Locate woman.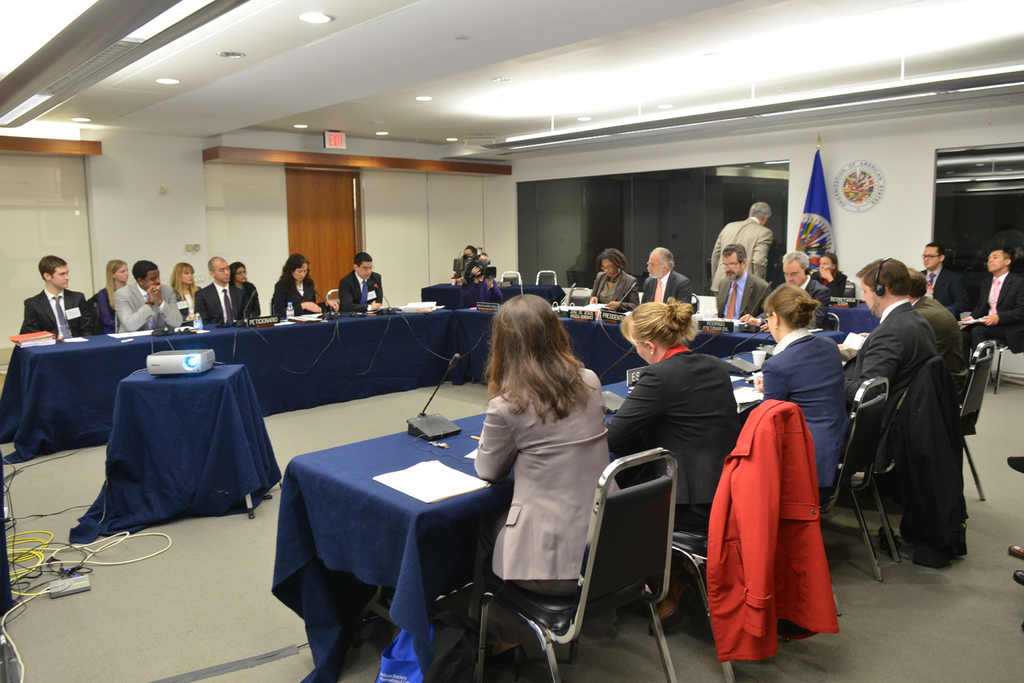
Bounding box: 804/251/848/285.
